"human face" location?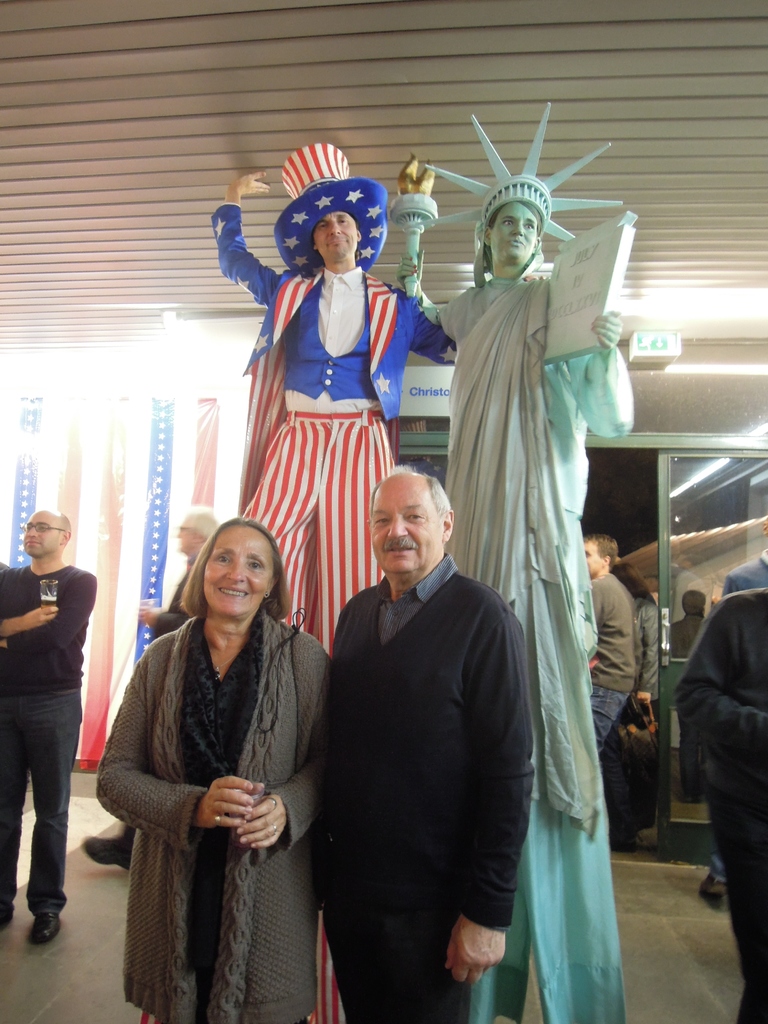
[x1=489, y1=205, x2=536, y2=258]
